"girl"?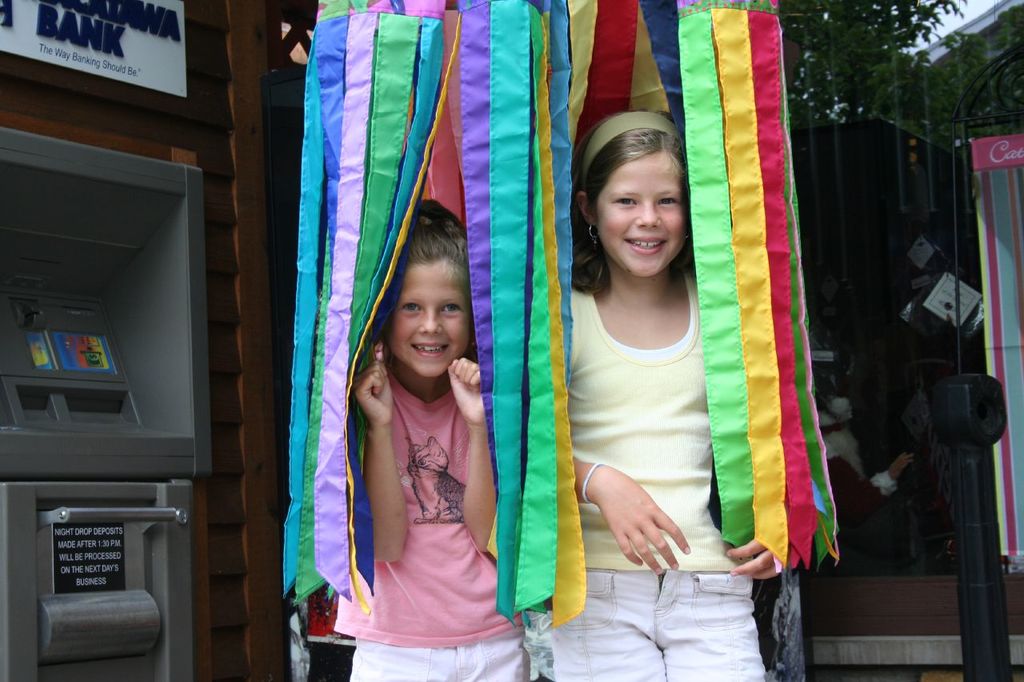
550,110,780,681
